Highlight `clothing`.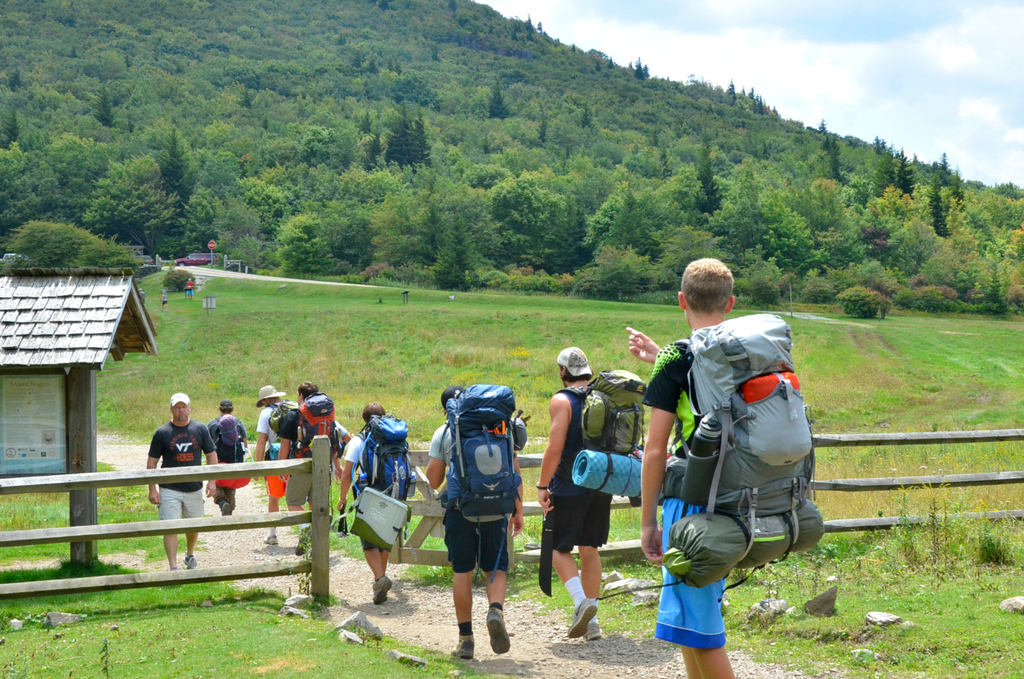
Highlighted region: bbox=(192, 406, 266, 505).
